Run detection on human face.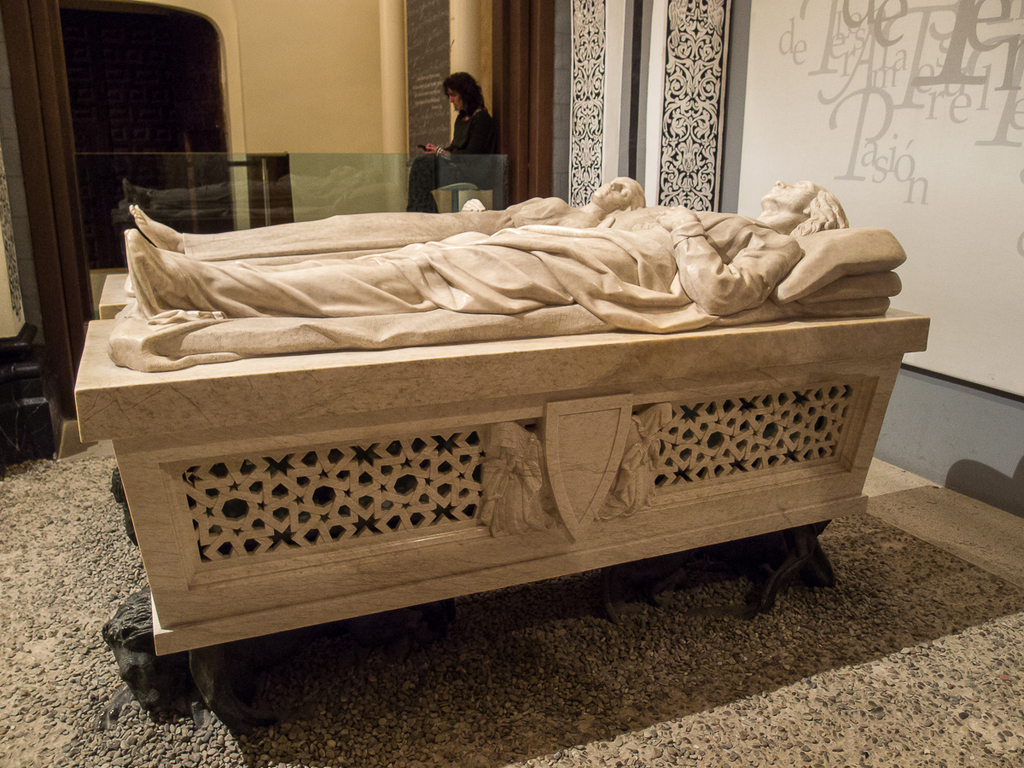
Result: <box>752,170,820,205</box>.
